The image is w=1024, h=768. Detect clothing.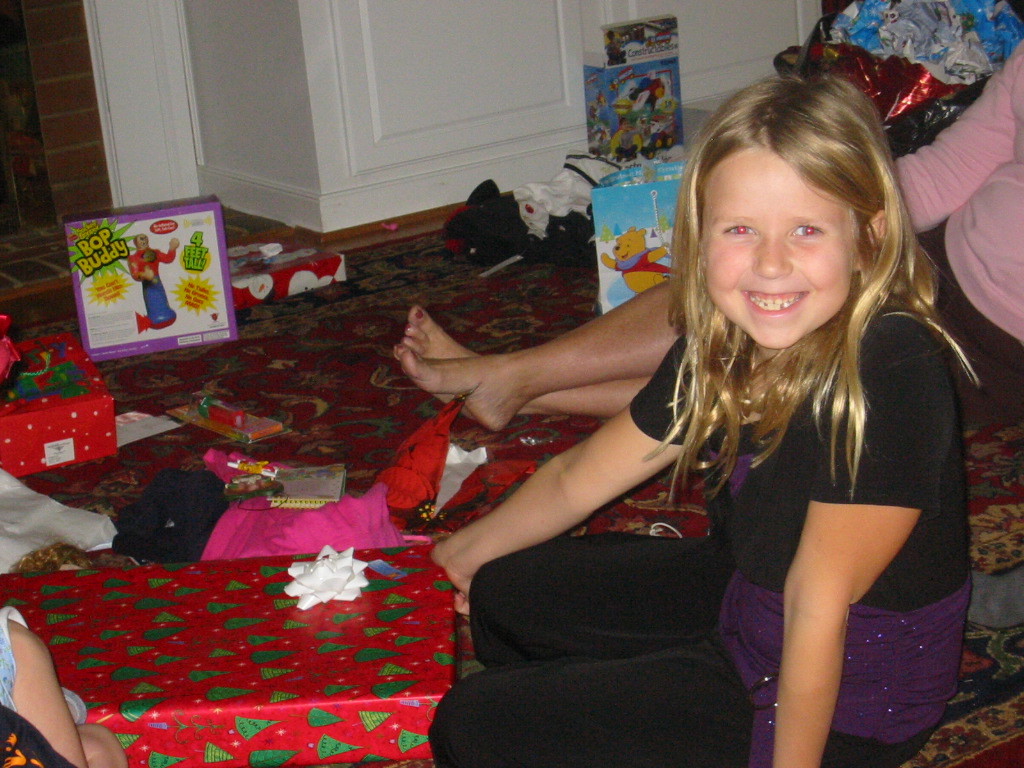
Detection: {"left": 112, "top": 470, "right": 230, "bottom": 559}.
